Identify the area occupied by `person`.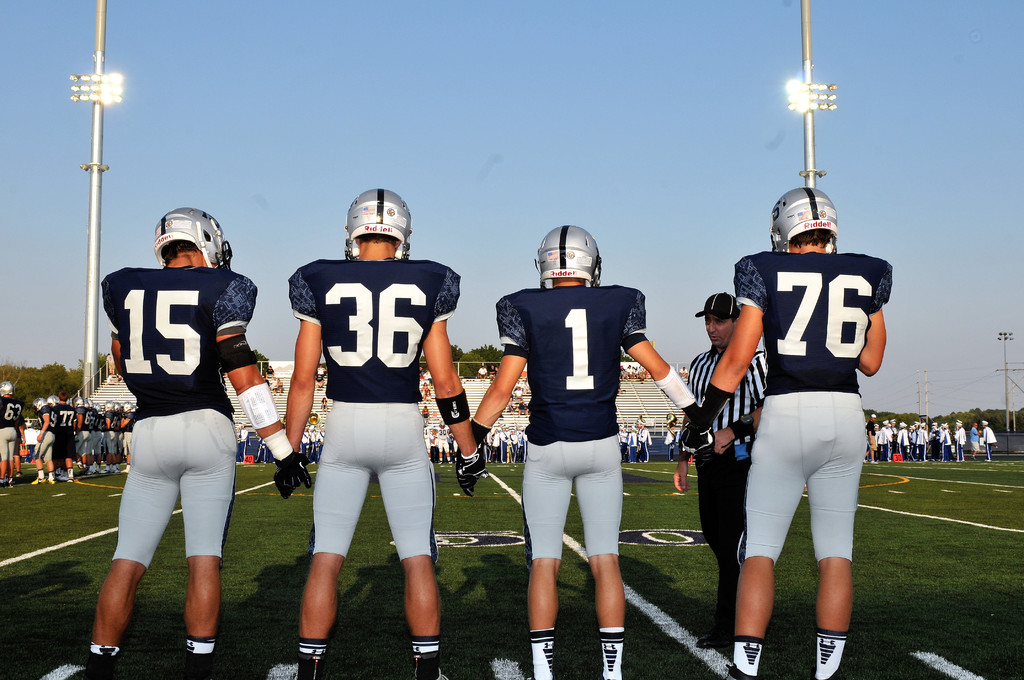
Area: <box>954,421,968,460</box>.
